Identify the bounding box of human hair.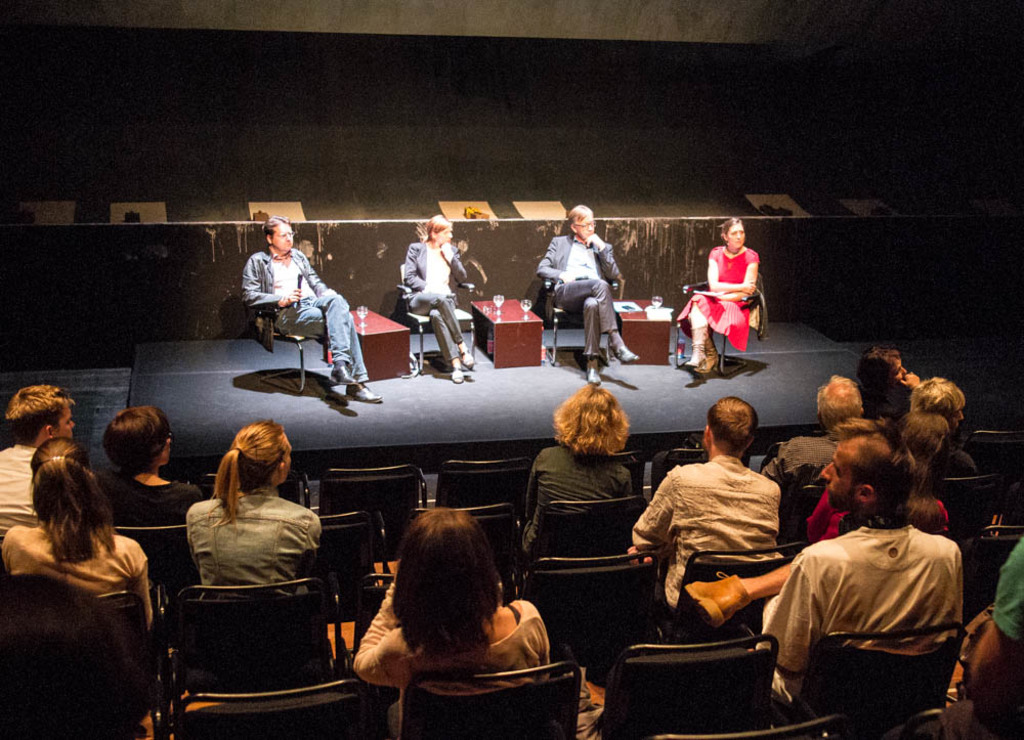
x1=391 y1=510 x2=500 y2=642.
